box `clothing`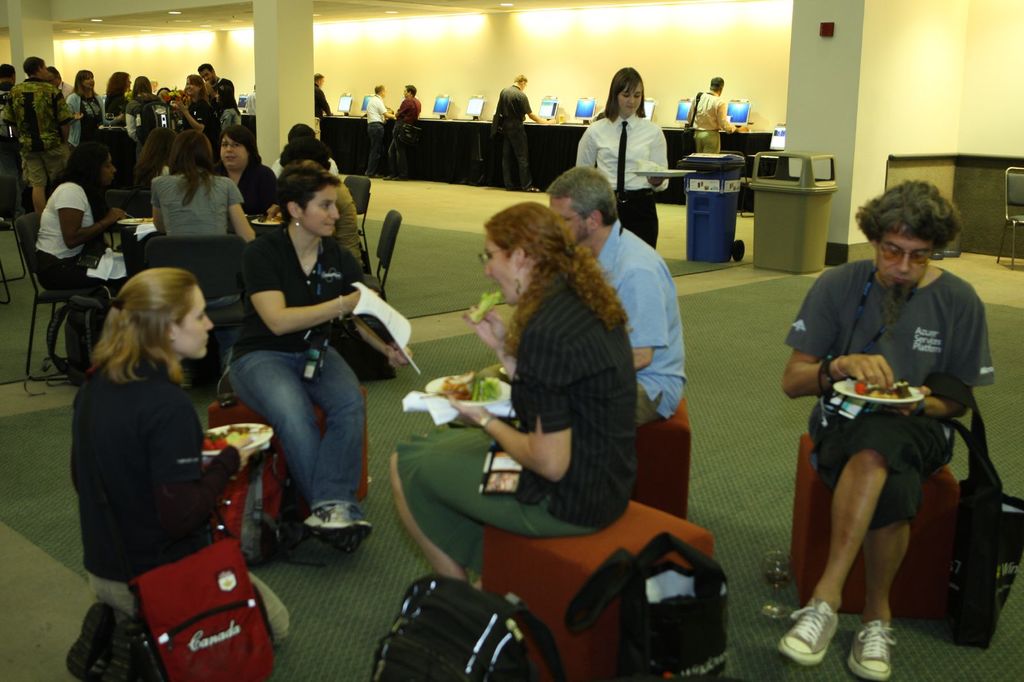
<box>104,95,129,125</box>
